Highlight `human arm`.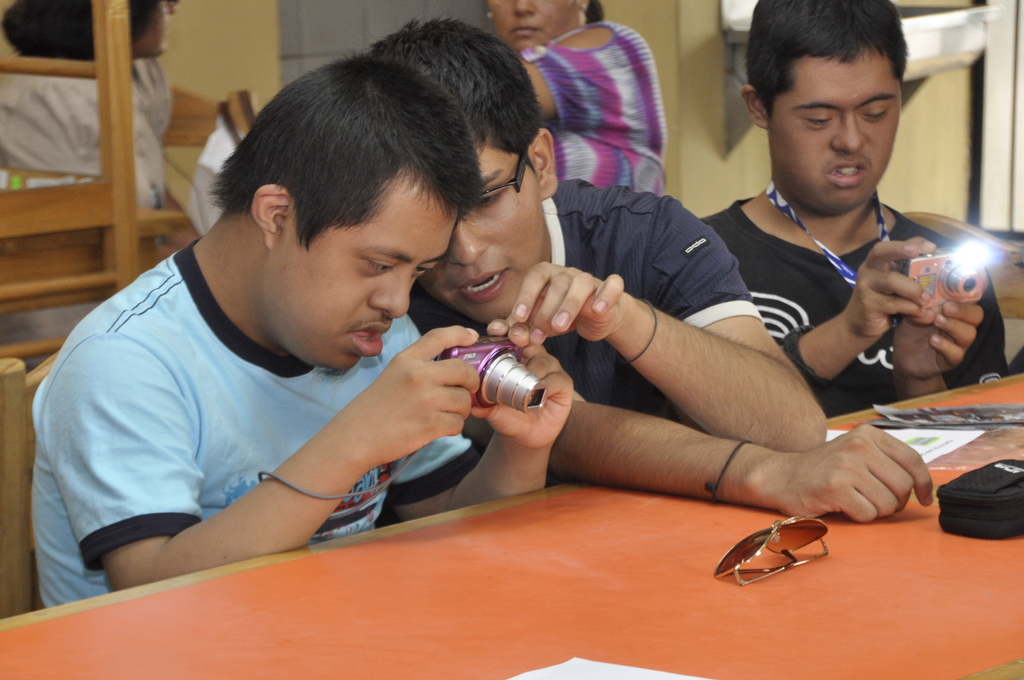
Highlighted region: [x1=485, y1=193, x2=843, y2=458].
